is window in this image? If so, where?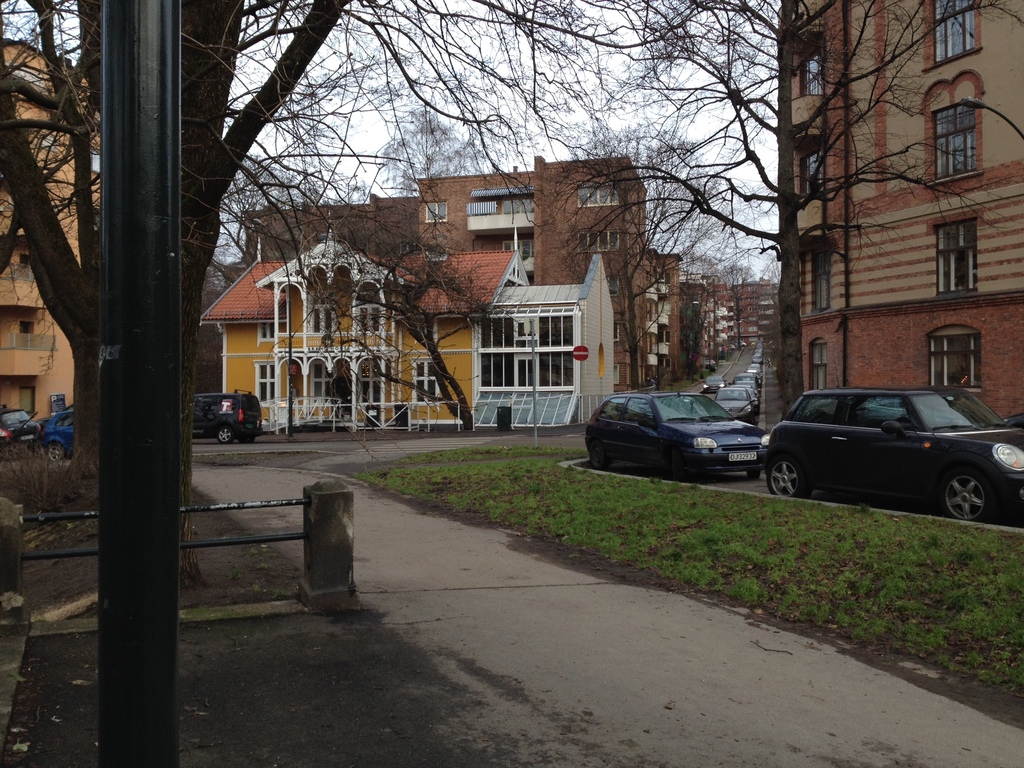
Yes, at BBox(611, 365, 618, 383).
